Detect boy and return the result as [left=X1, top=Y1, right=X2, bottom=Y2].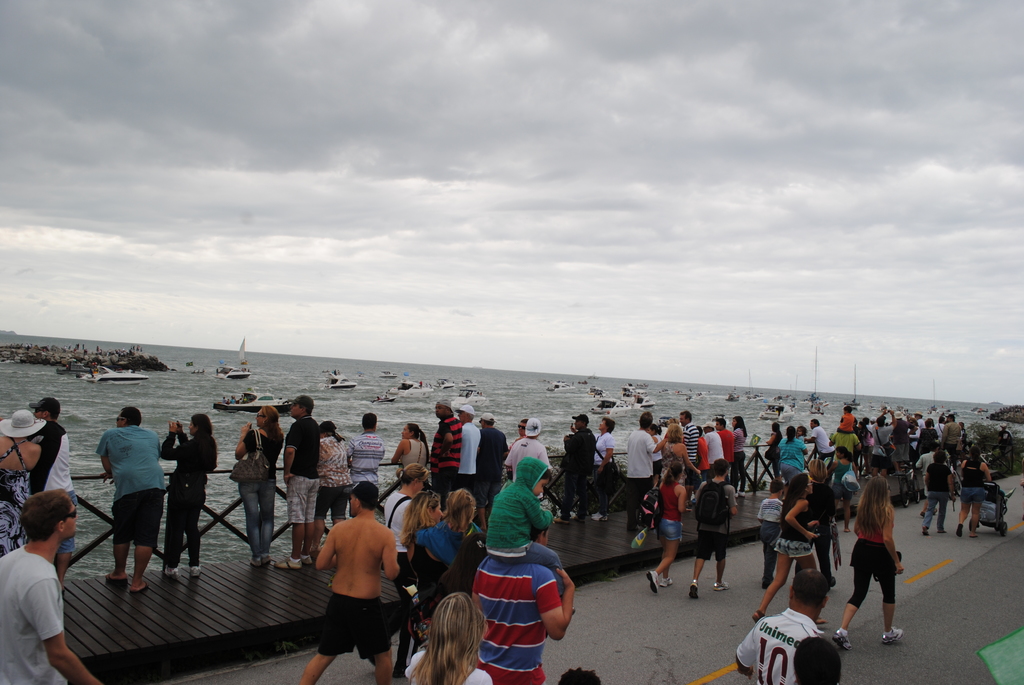
[left=694, top=425, right=710, bottom=502].
